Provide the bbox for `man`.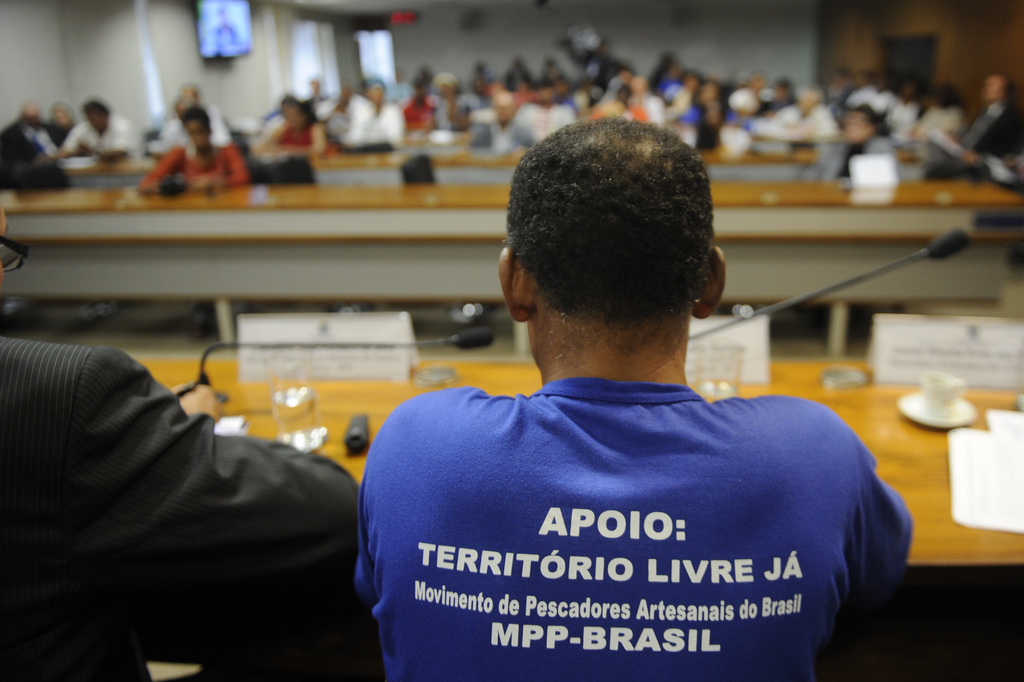
x1=922, y1=70, x2=1023, y2=186.
